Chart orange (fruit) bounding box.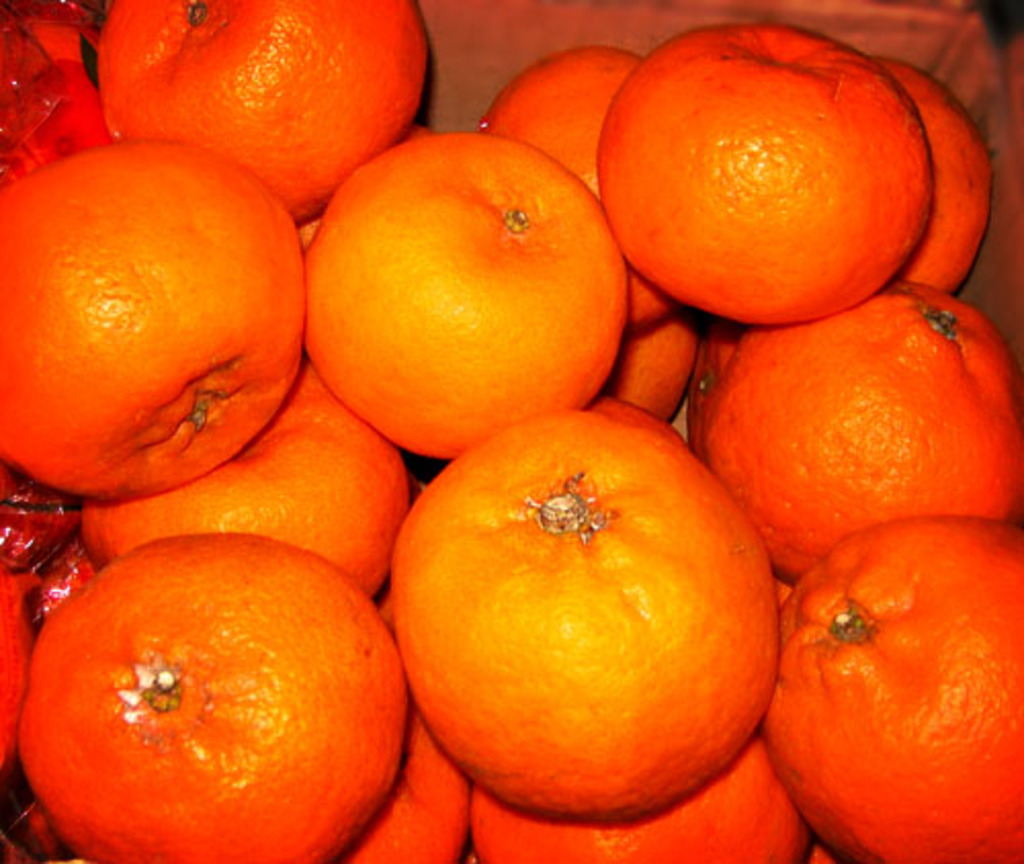
Charted: BBox(768, 524, 1022, 862).
